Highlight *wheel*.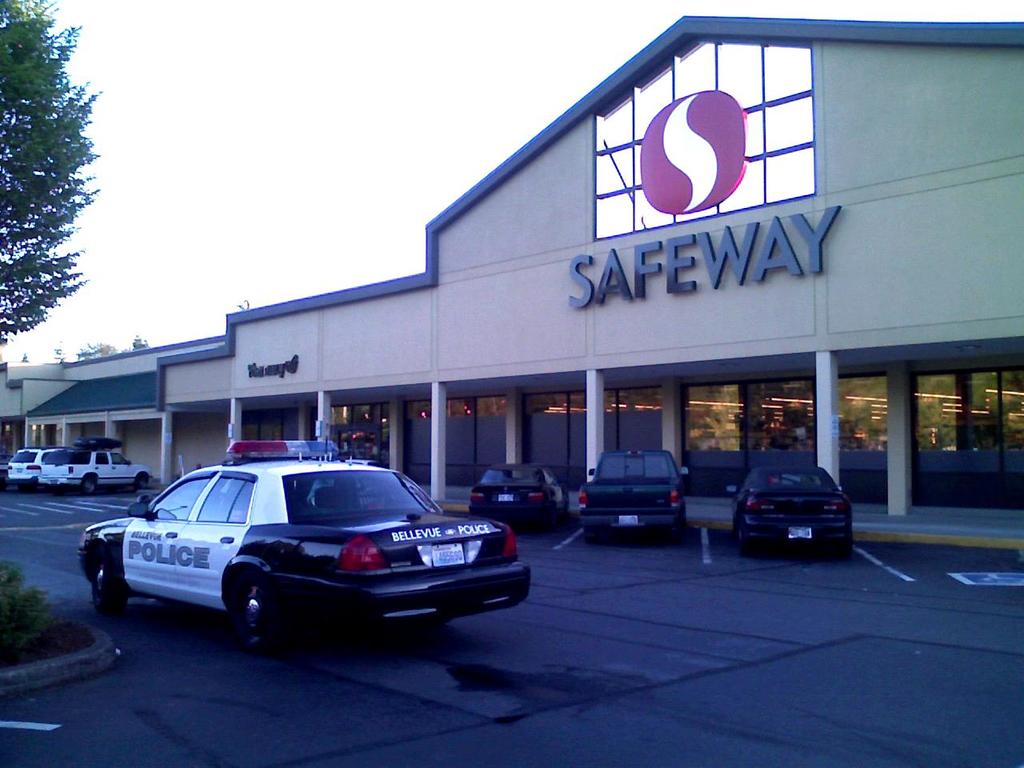
Highlighted region: <bbox>97, 551, 125, 614</bbox>.
